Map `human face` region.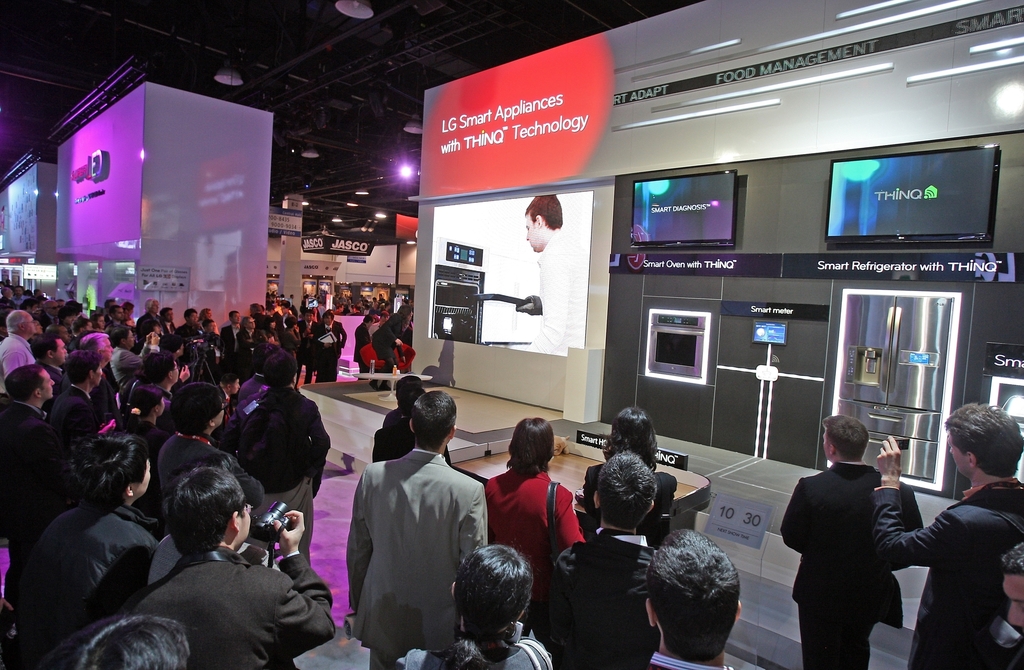
Mapped to 188:313:196:323.
